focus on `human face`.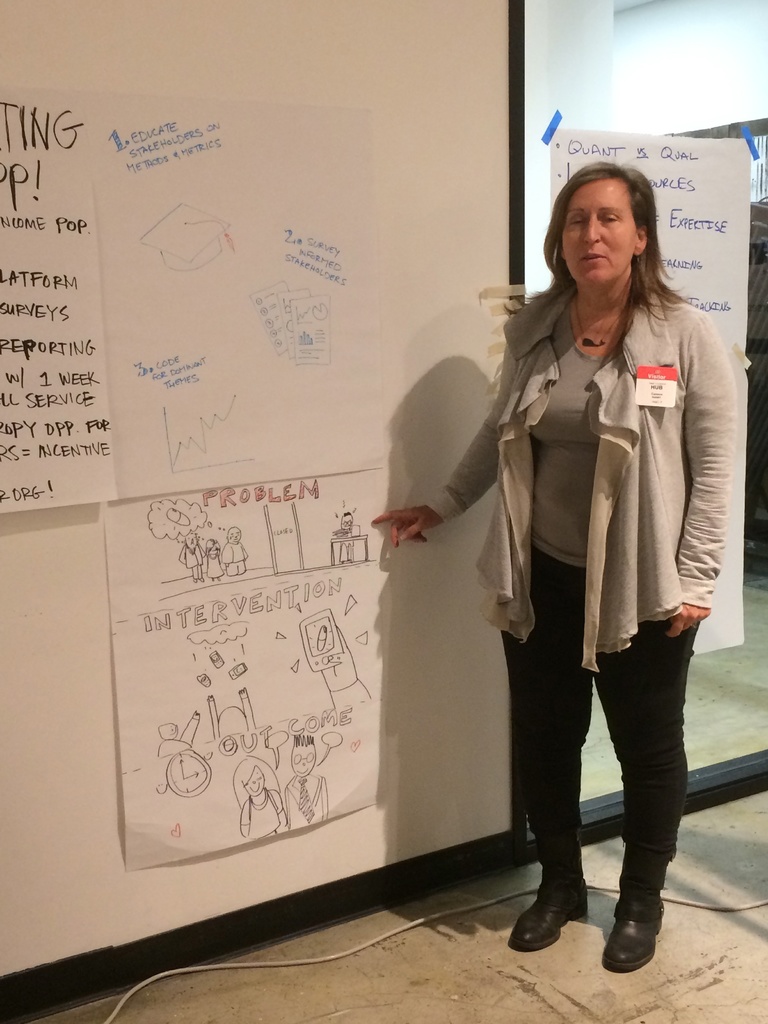
Focused at 342:517:353:528.
